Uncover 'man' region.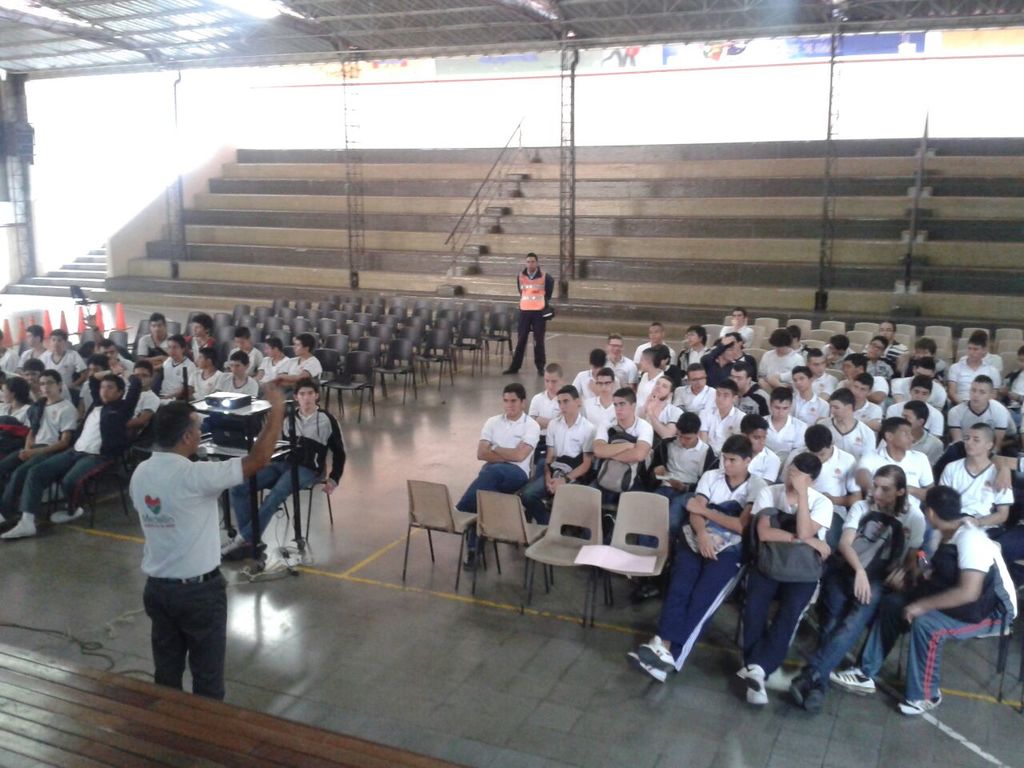
Uncovered: crop(888, 354, 946, 410).
